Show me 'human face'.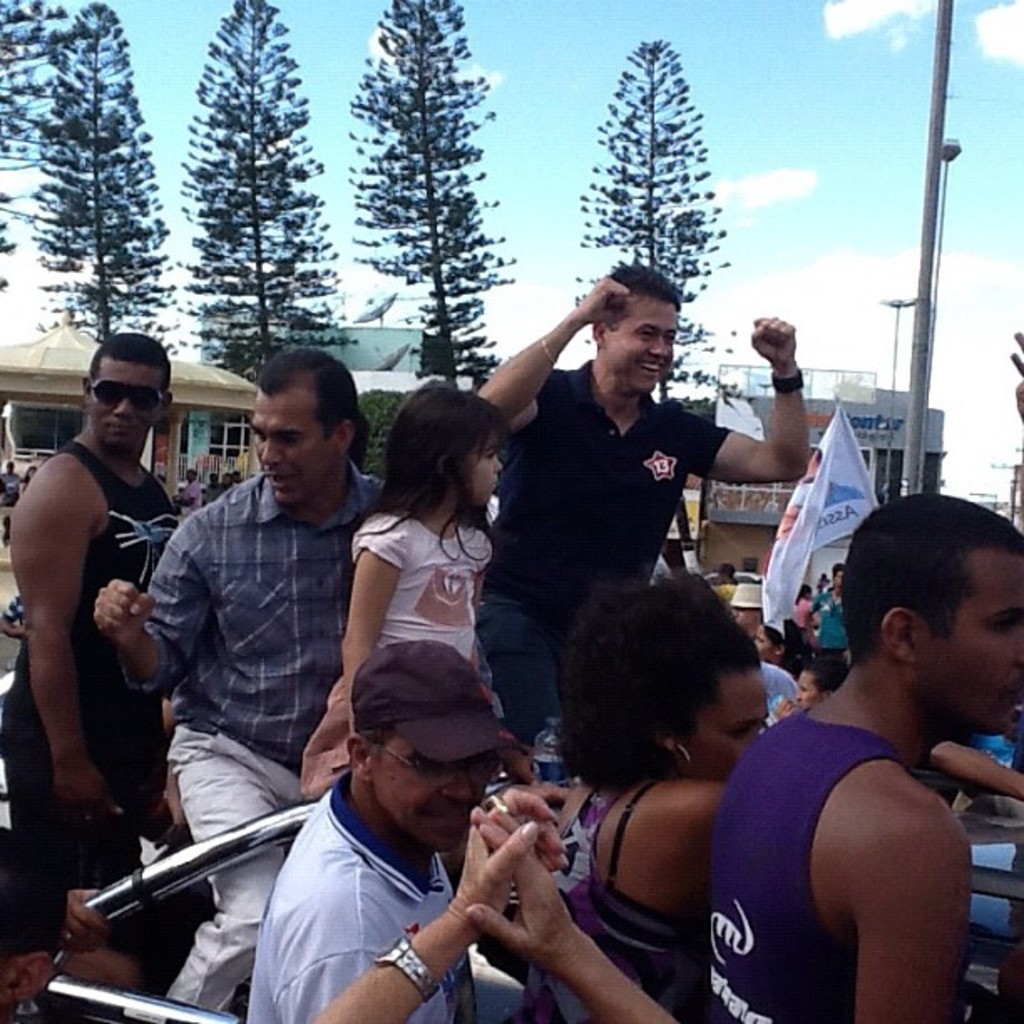
'human face' is here: 370/736/489/852.
